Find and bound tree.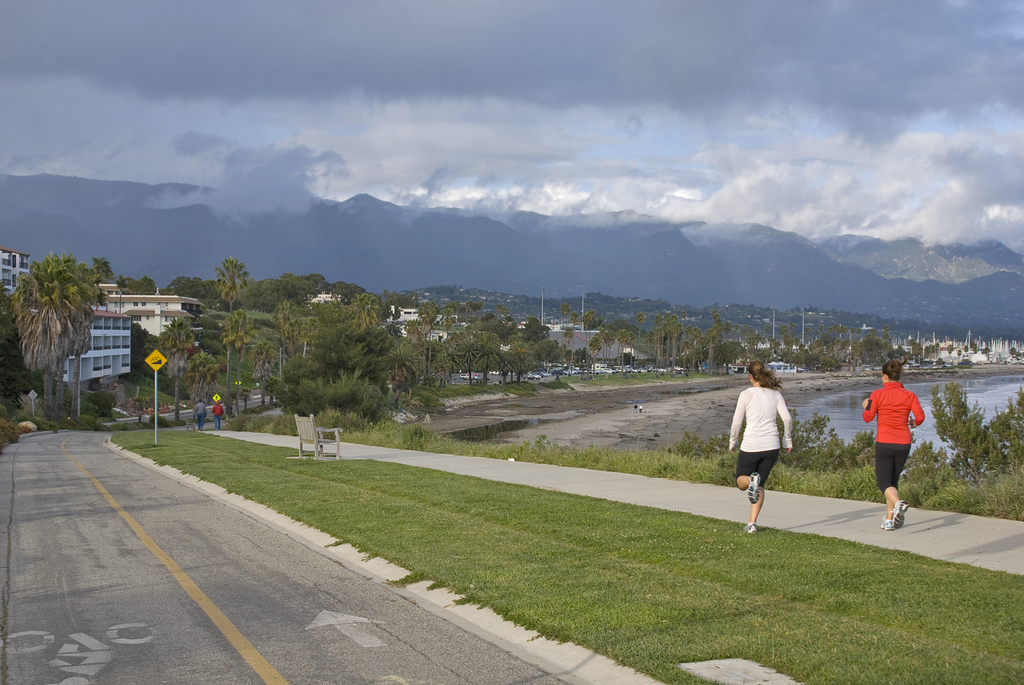
Bound: 467,301,480,308.
